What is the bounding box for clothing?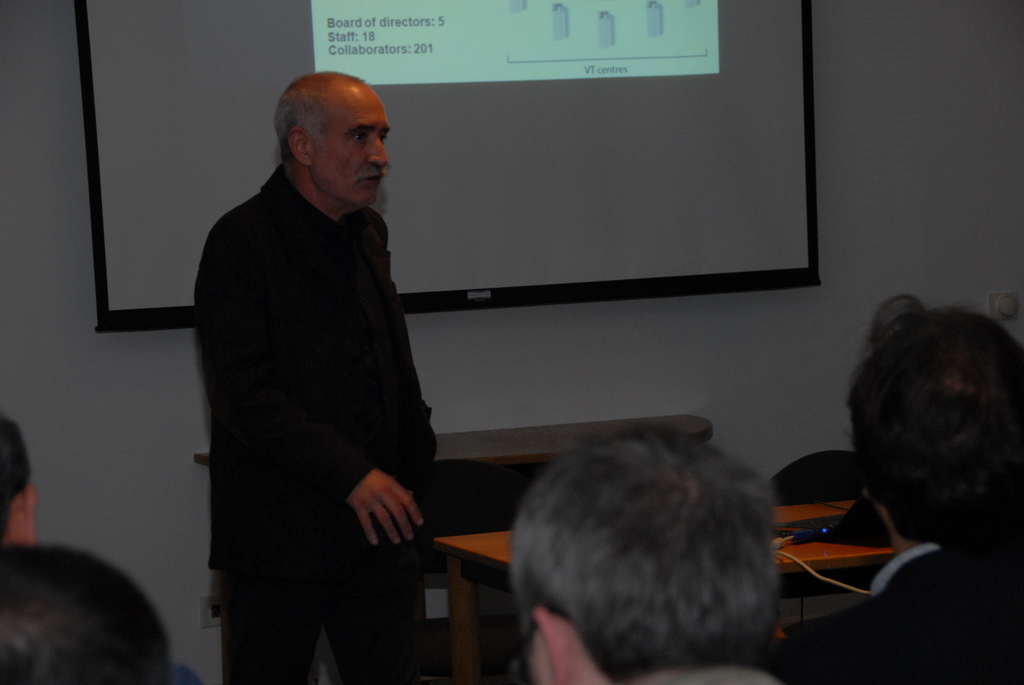
bbox(188, 156, 436, 684).
